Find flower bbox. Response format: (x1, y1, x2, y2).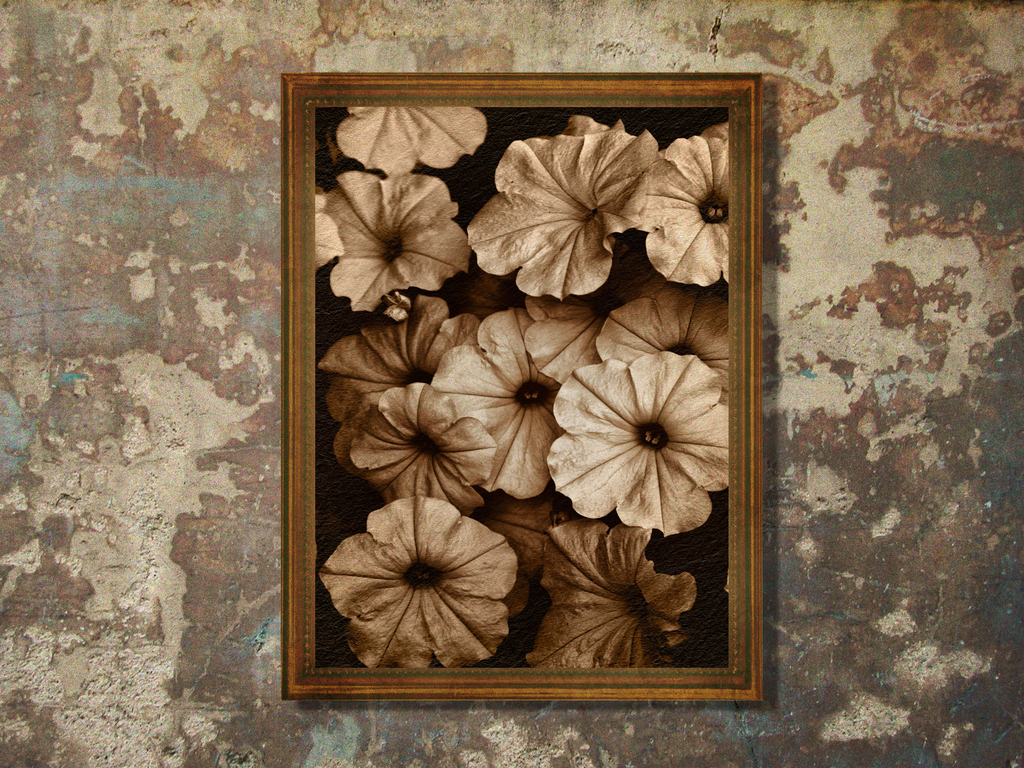
(471, 492, 565, 618).
